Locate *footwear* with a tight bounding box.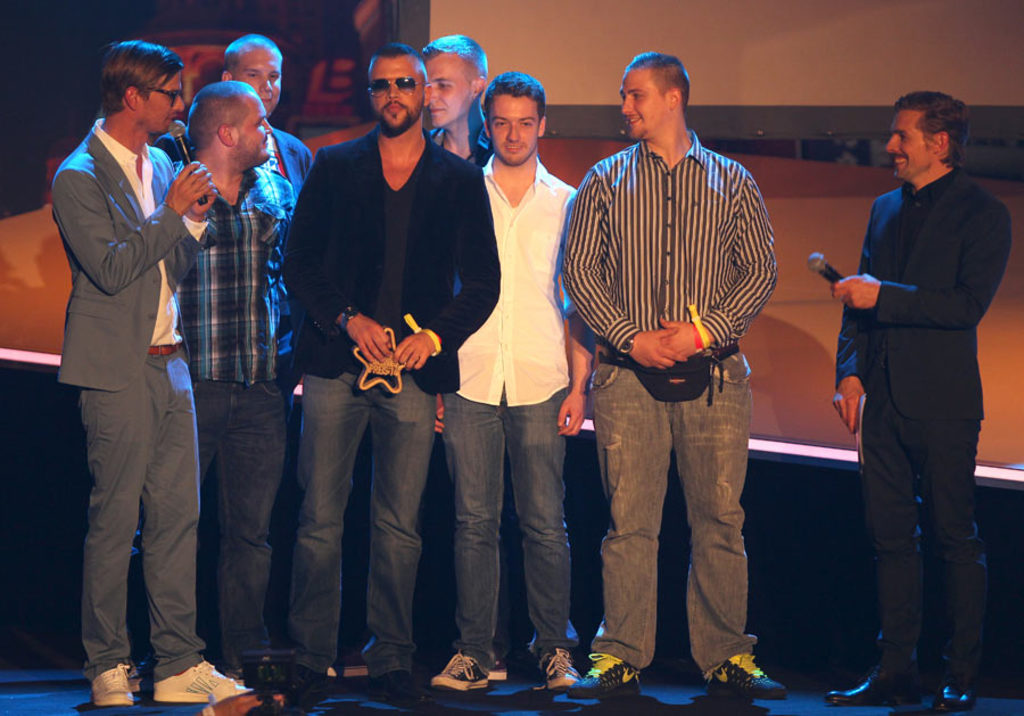
region(150, 655, 251, 701).
